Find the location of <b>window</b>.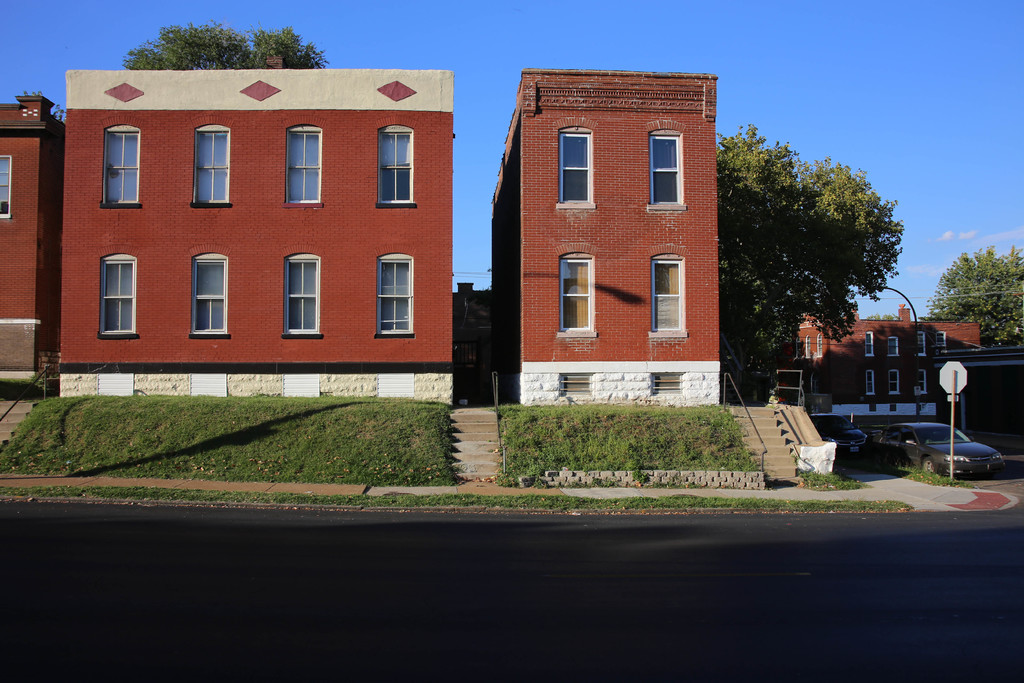
Location: [left=920, top=332, right=922, bottom=356].
